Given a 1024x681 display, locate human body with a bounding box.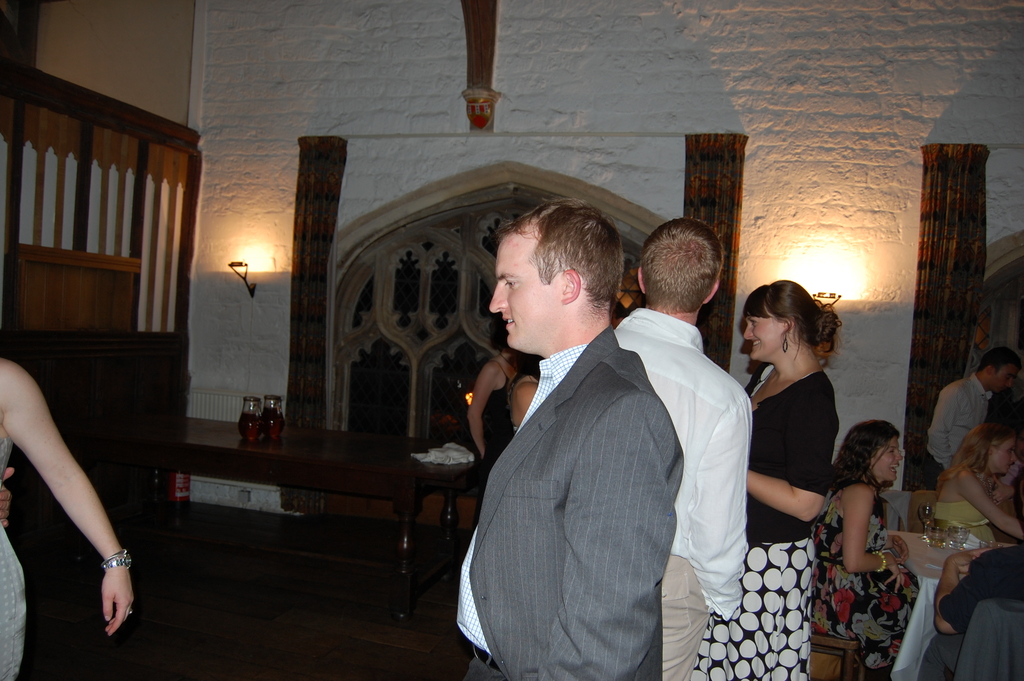
Located: <box>934,472,1023,545</box>.
